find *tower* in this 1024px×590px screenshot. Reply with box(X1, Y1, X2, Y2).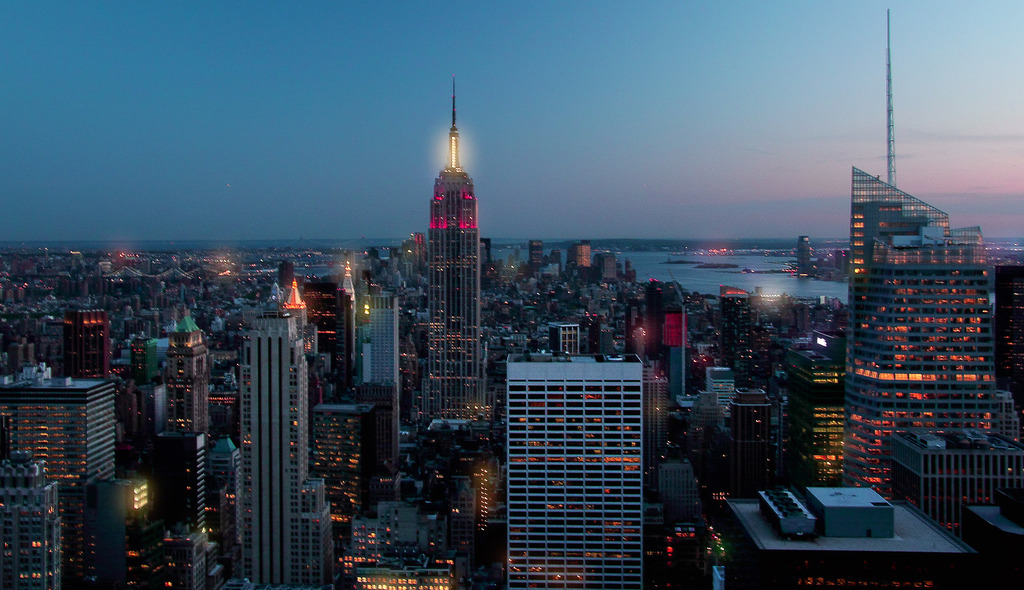
box(528, 240, 544, 269).
